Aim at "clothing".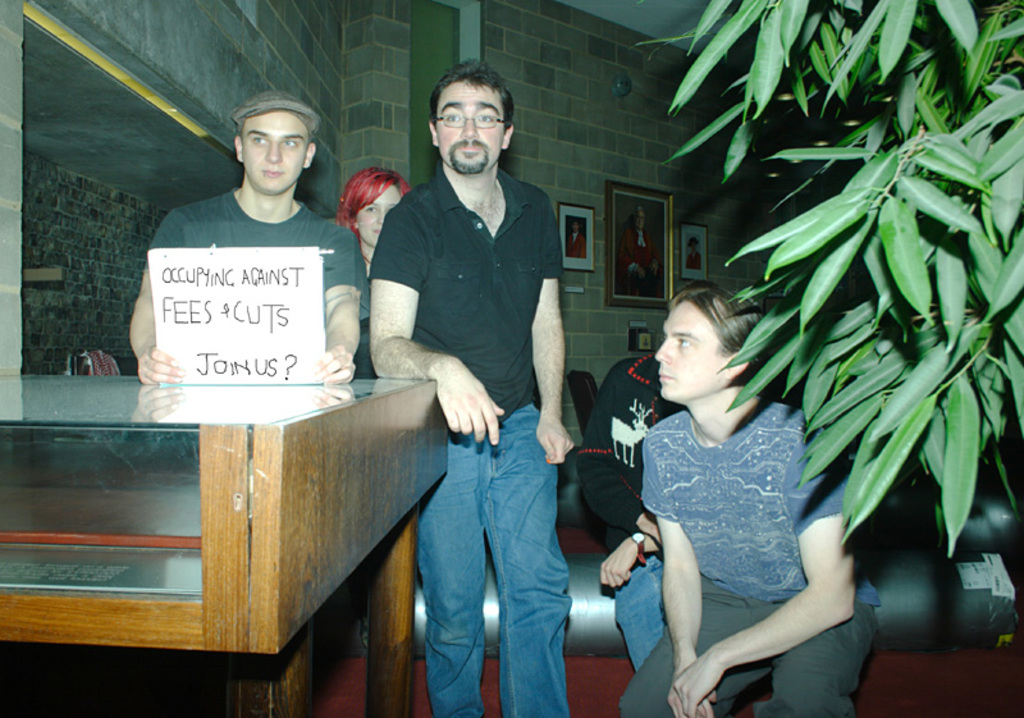
Aimed at (x1=127, y1=159, x2=372, y2=408).
